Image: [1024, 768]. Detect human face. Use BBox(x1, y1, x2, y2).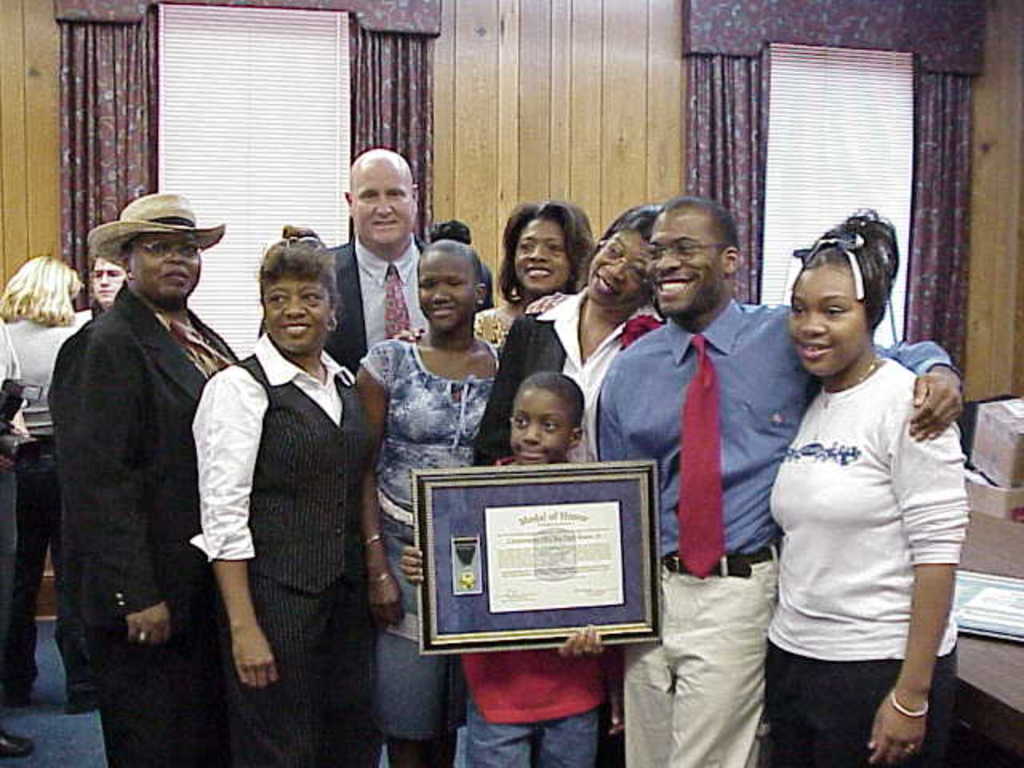
BBox(126, 230, 203, 310).
